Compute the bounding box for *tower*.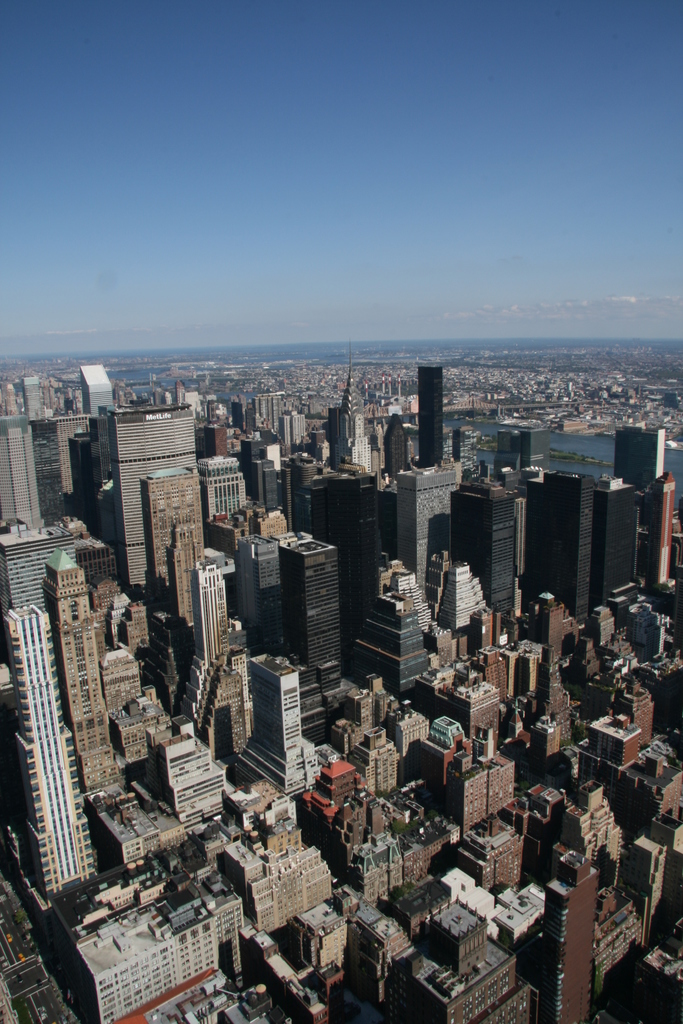
bbox(513, 631, 540, 715).
